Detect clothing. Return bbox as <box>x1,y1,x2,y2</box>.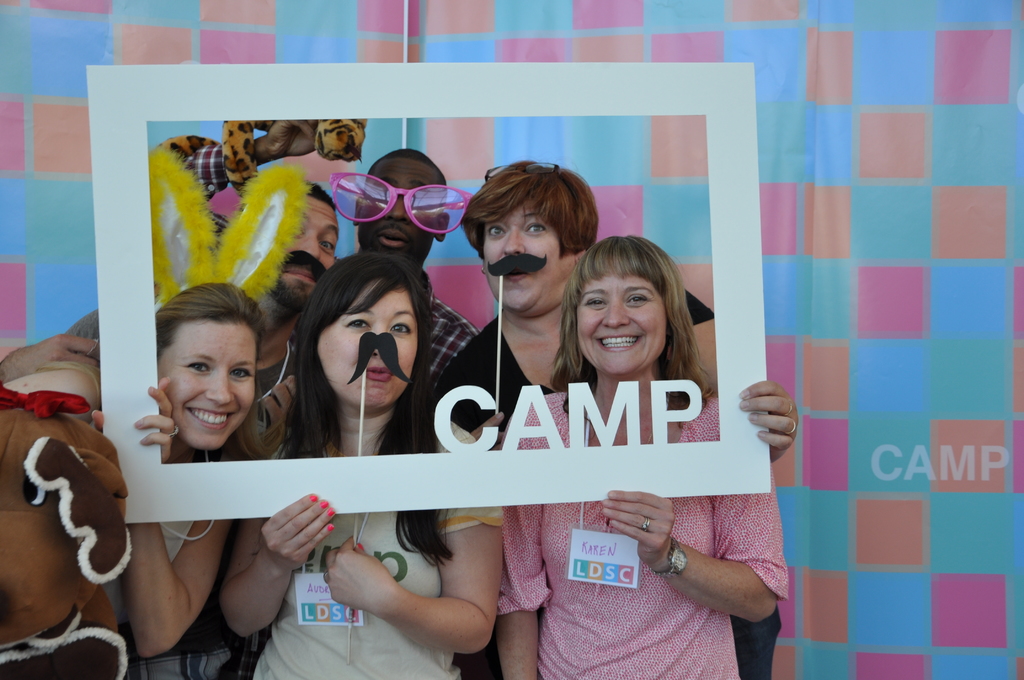
<box>37,359,195,629</box>.
